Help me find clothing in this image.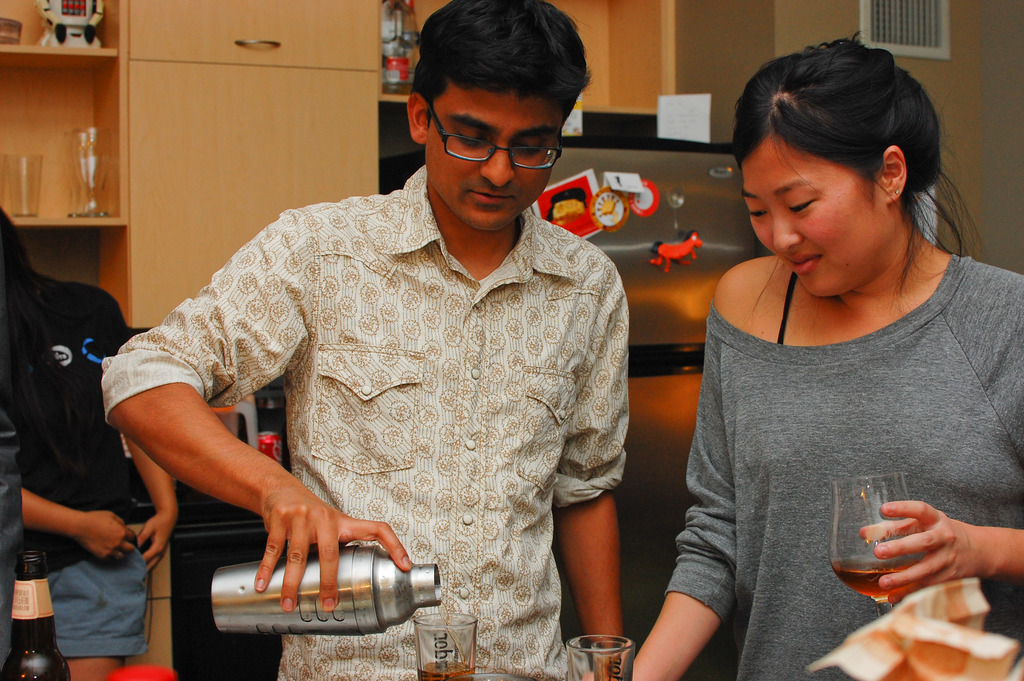
Found it: {"x1": 0, "y1": 271, "x2": 133, "y2": 661}.
